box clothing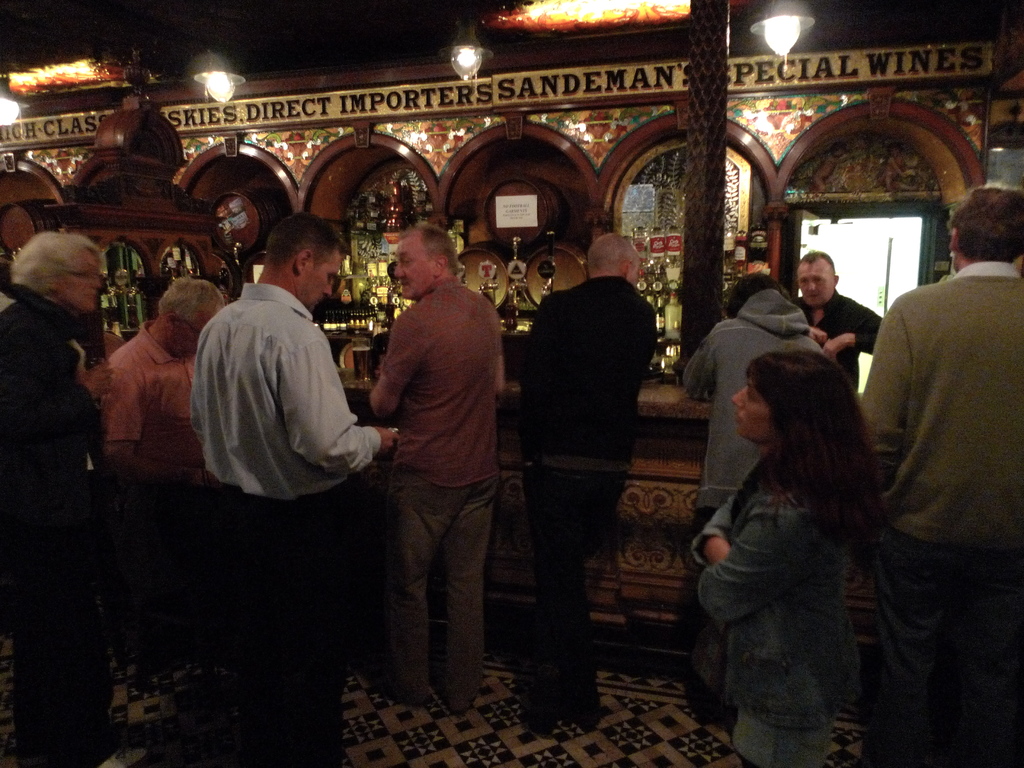
BBox(677, 294, 821, 700)
